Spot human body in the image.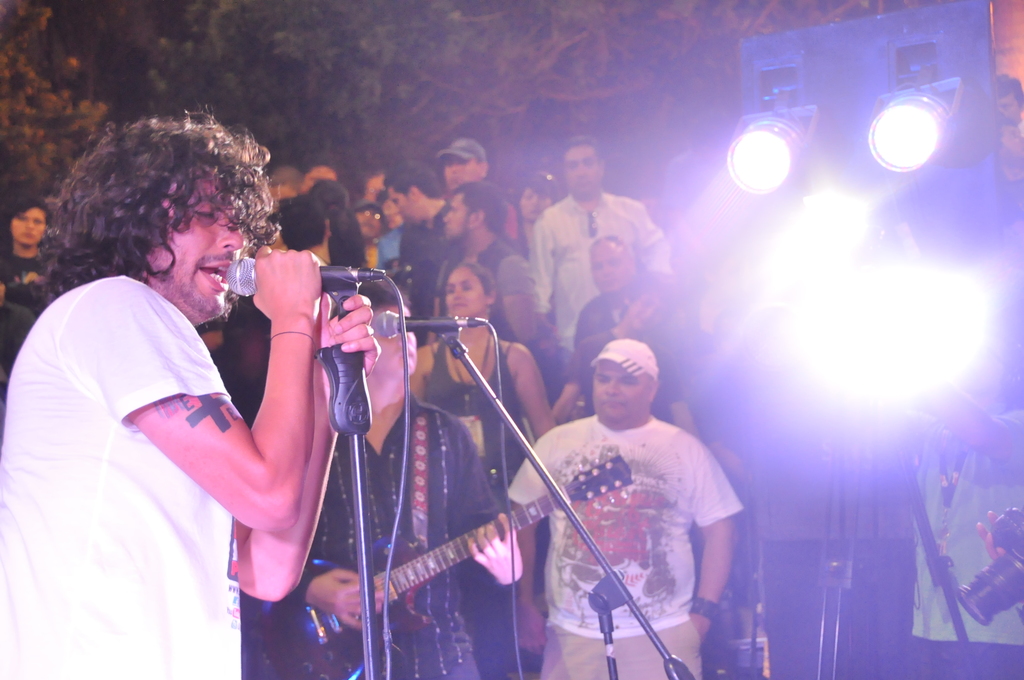
human body found at pyautogui.locateOnScreen(424, 237, 531, 344).
